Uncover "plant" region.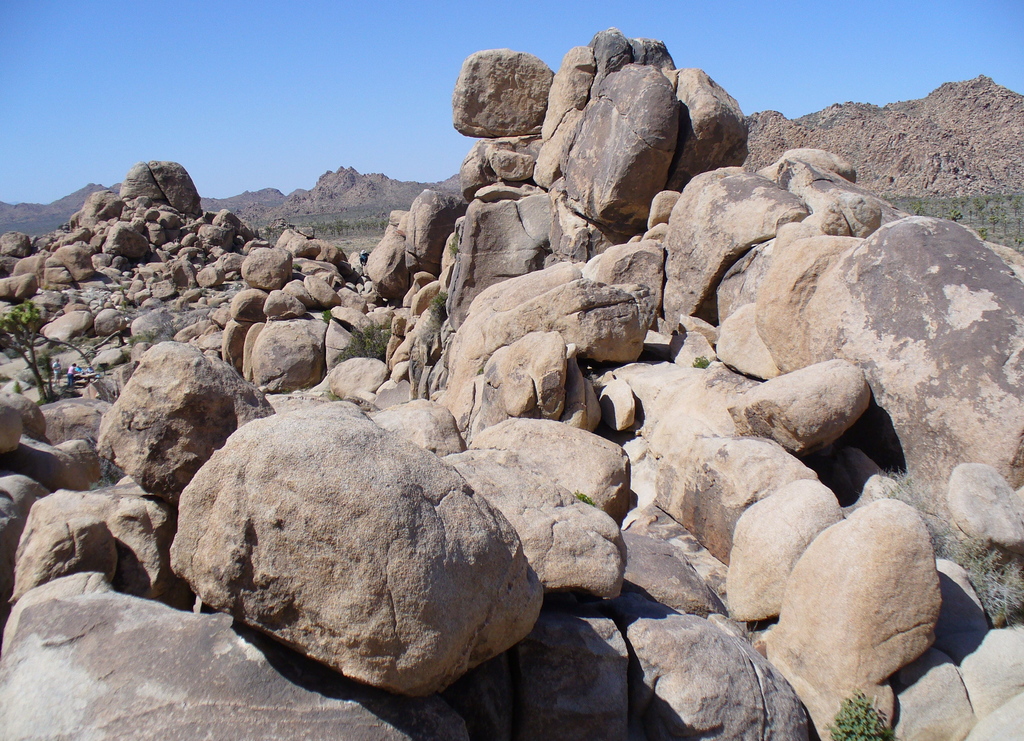
Uncovered: left=822, top=685, right=898, bottom=740.
